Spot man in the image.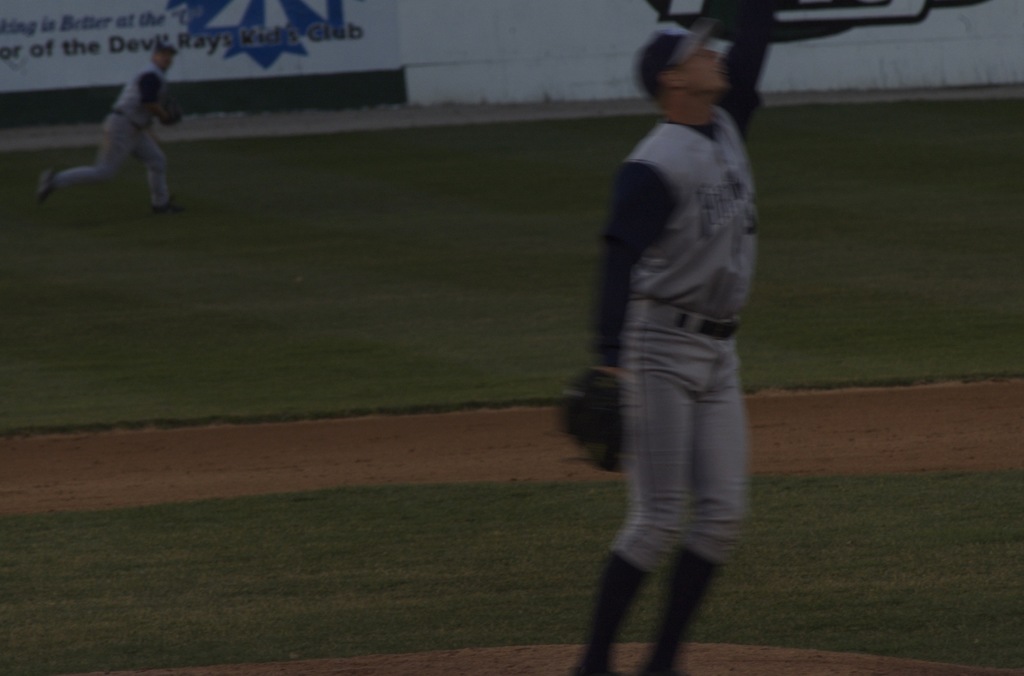
man found at [25,37,190,223].
